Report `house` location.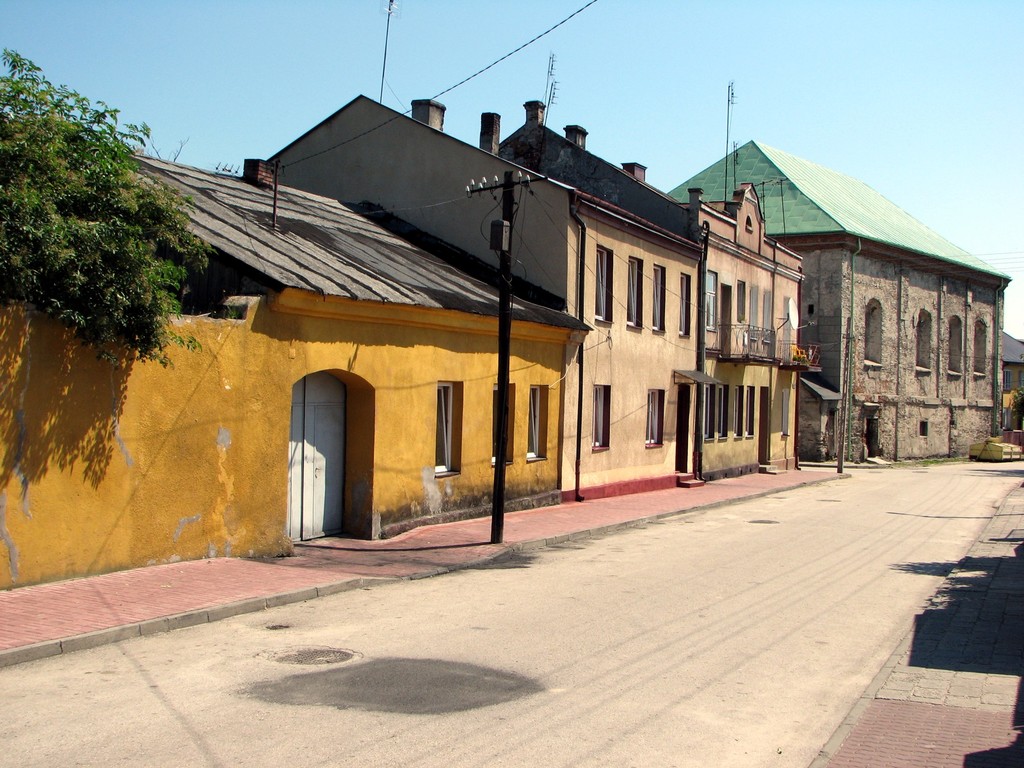
Report: 1,151,595,588.
